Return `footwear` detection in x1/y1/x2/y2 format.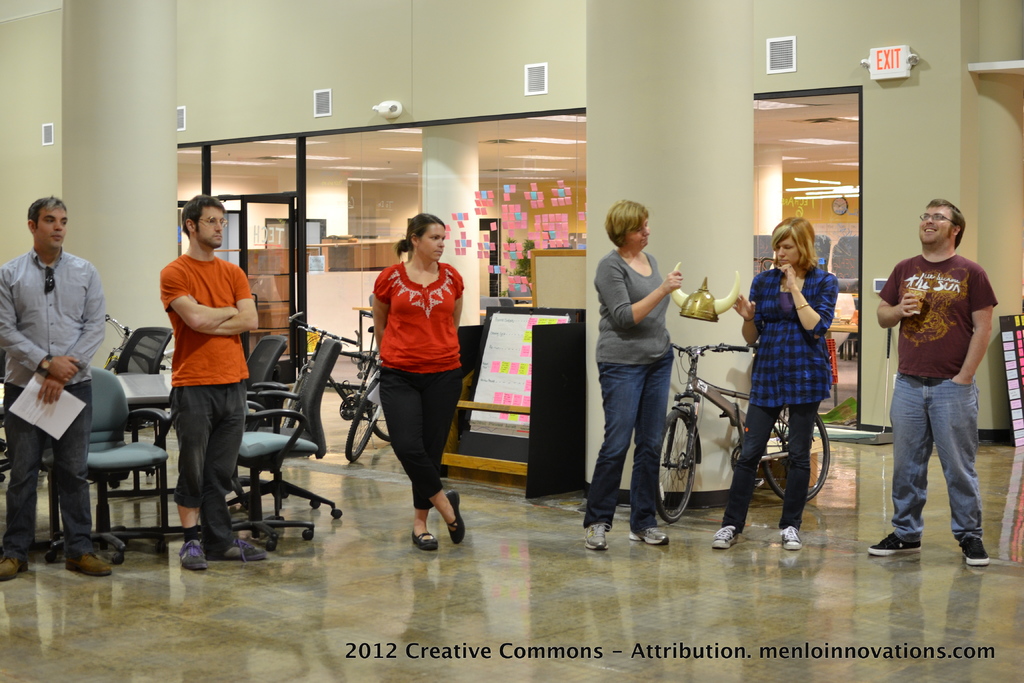
412/526/435/547.
